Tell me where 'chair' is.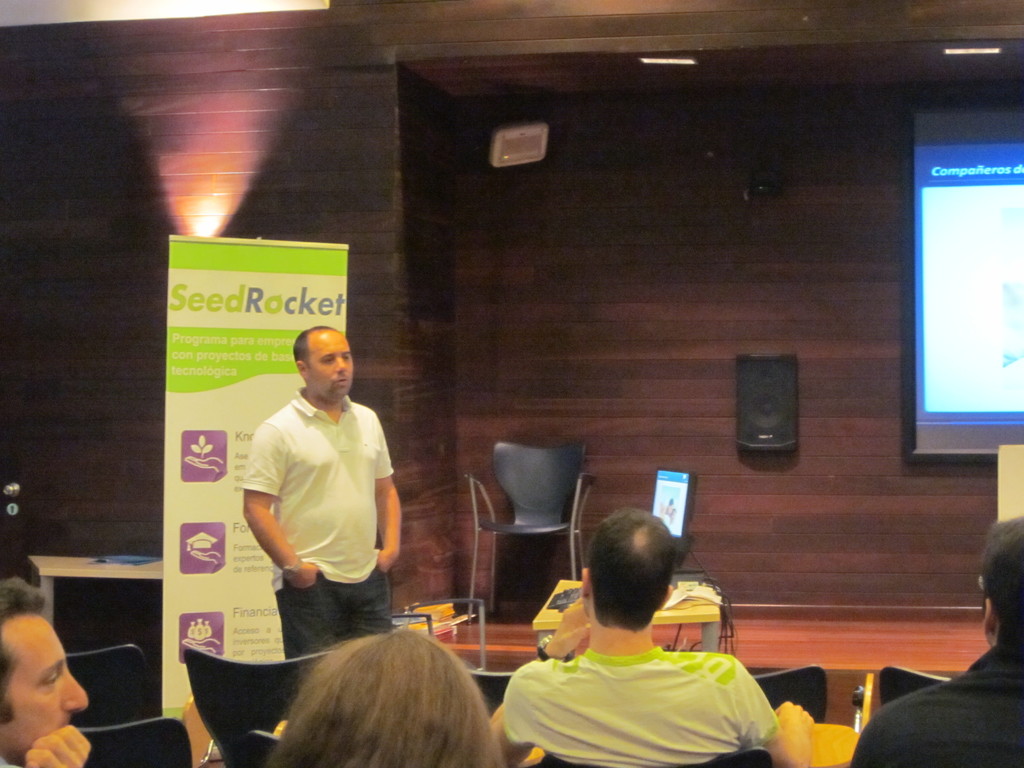
'chair' is at 186, 637, 348, 767.
